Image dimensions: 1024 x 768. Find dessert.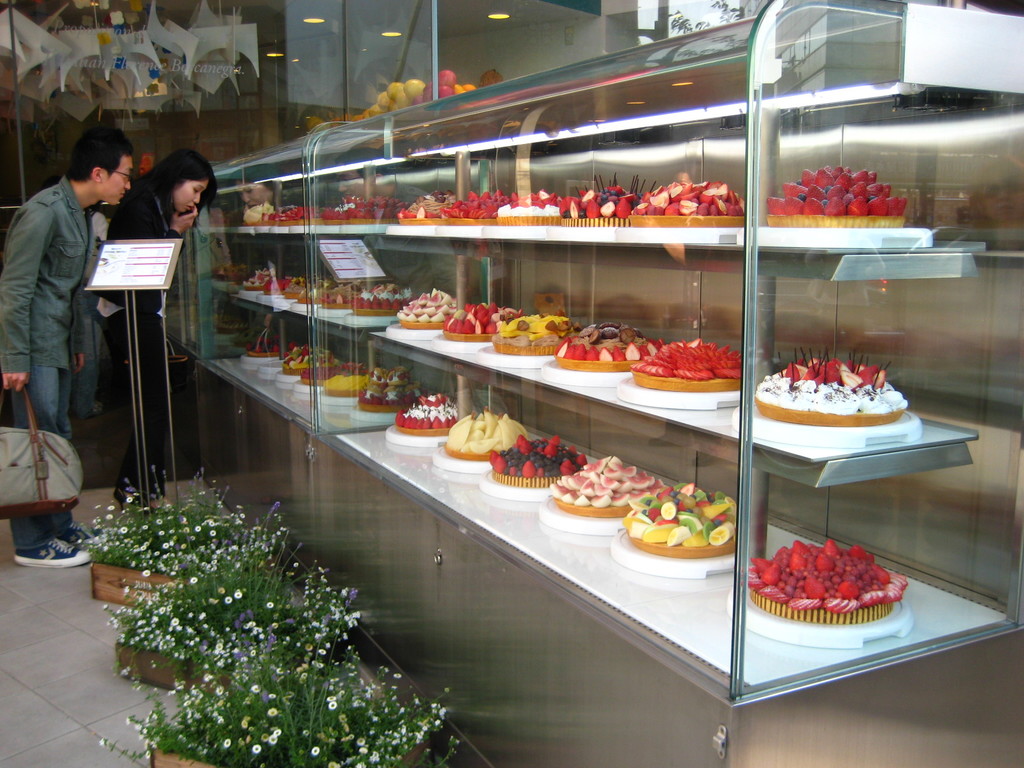
279, 204, 305, 226.
